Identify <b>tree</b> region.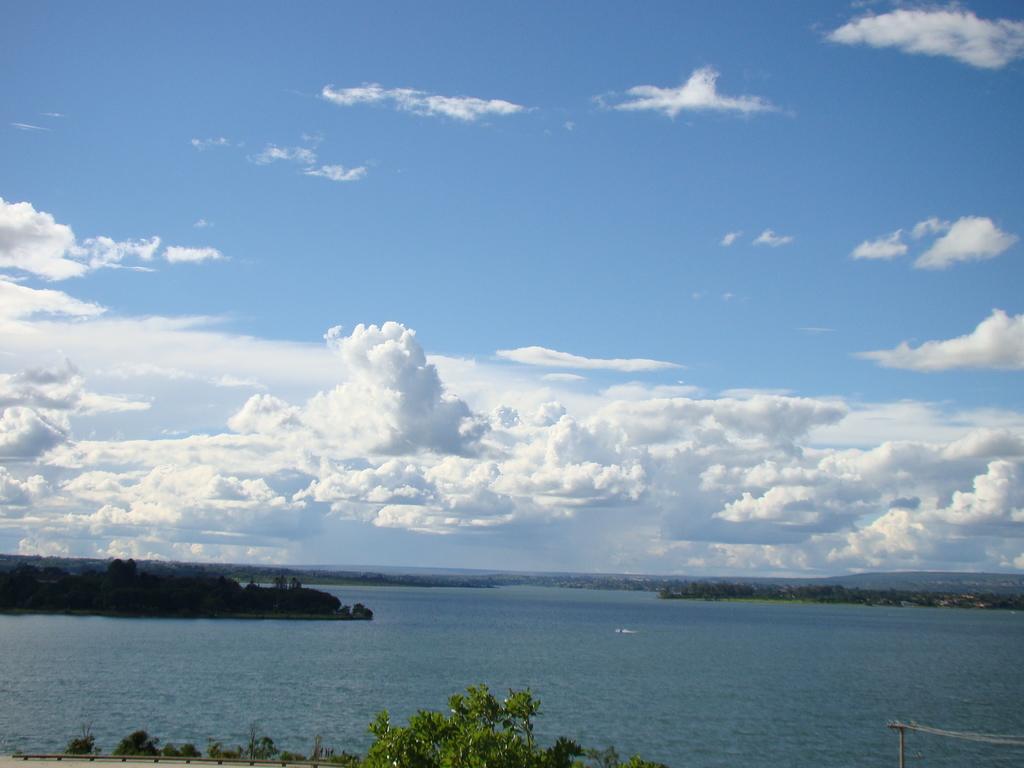
Region: (left=275, top=574, right=285, bottom=599).
